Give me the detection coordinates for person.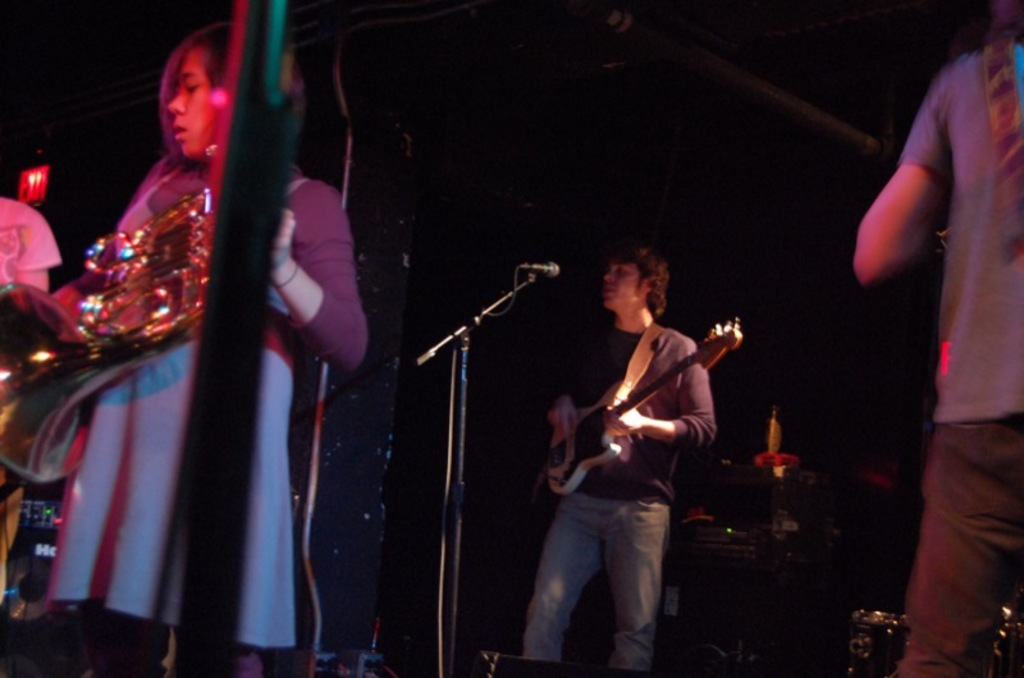
[517,242,716,674].
